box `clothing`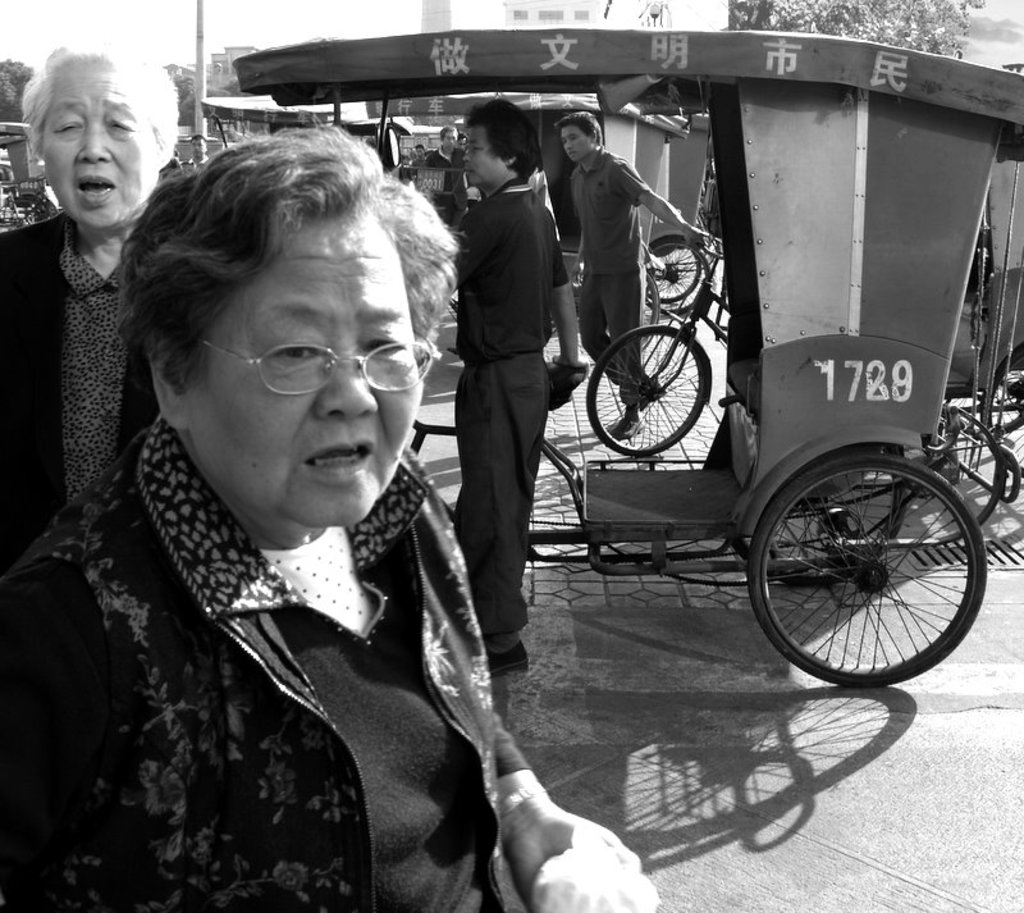
[x1=458, y1=183, x2=575, y2=661]
